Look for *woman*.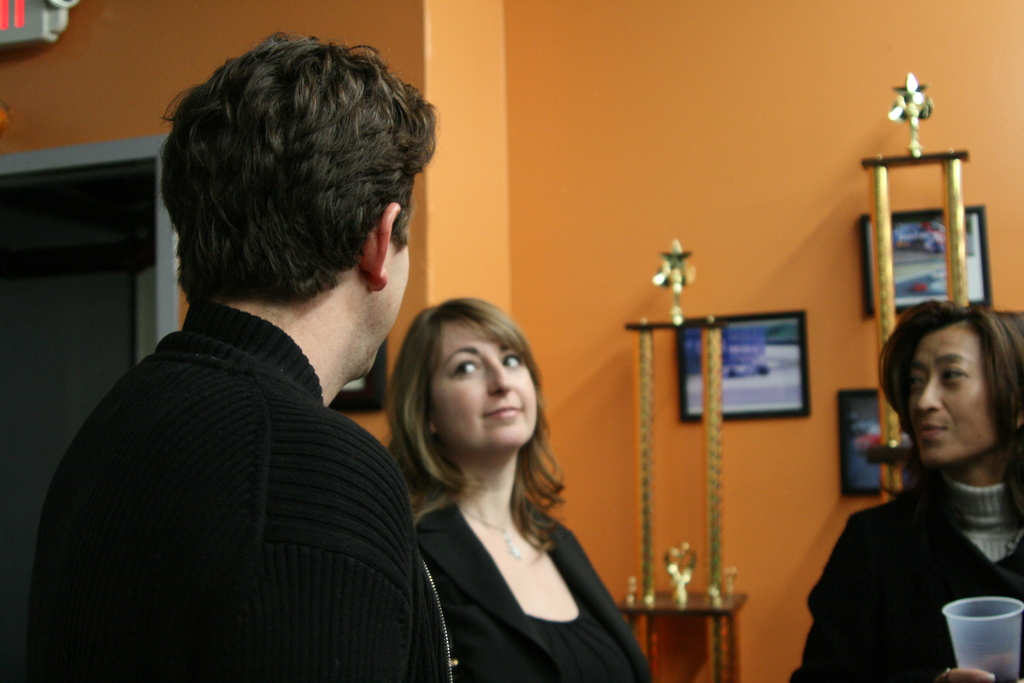
Found: Rect(361, 286, 648, 671).
